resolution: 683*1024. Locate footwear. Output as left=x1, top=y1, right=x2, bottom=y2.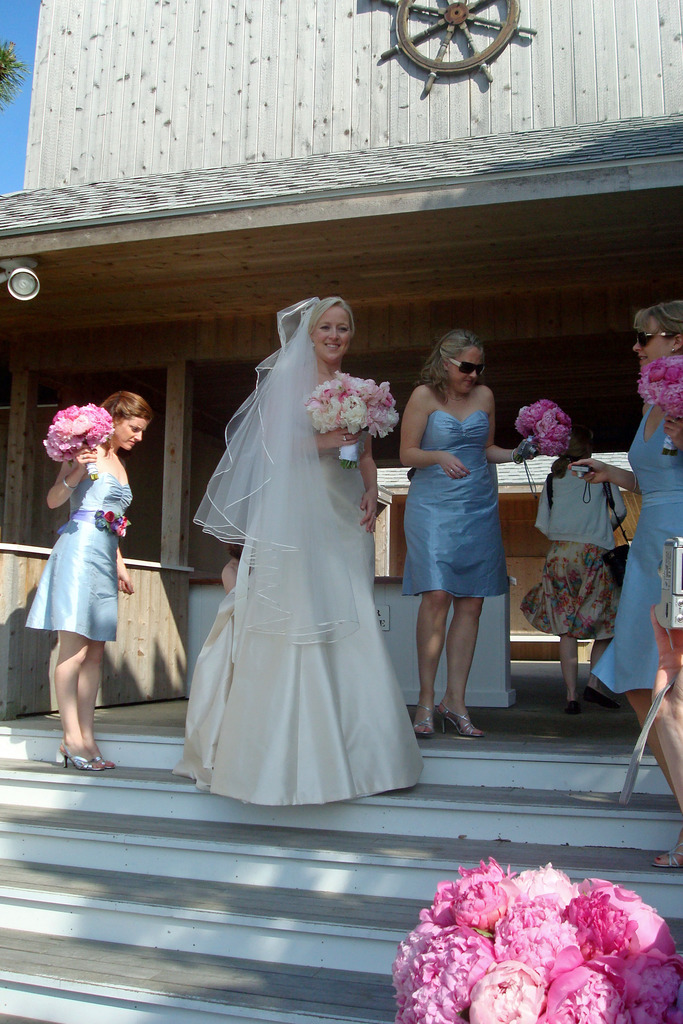
left=435, top=706, right=473, bottom=741.
